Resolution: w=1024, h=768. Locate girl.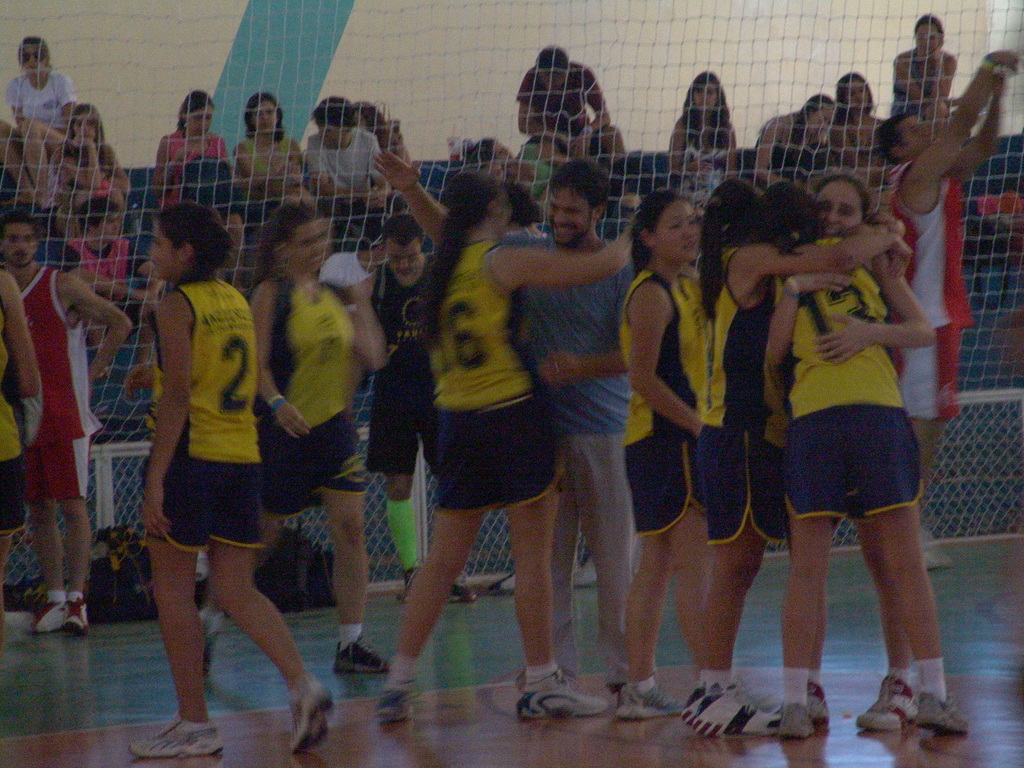
[x1=615, y1=187, x2=785, y2=719].
